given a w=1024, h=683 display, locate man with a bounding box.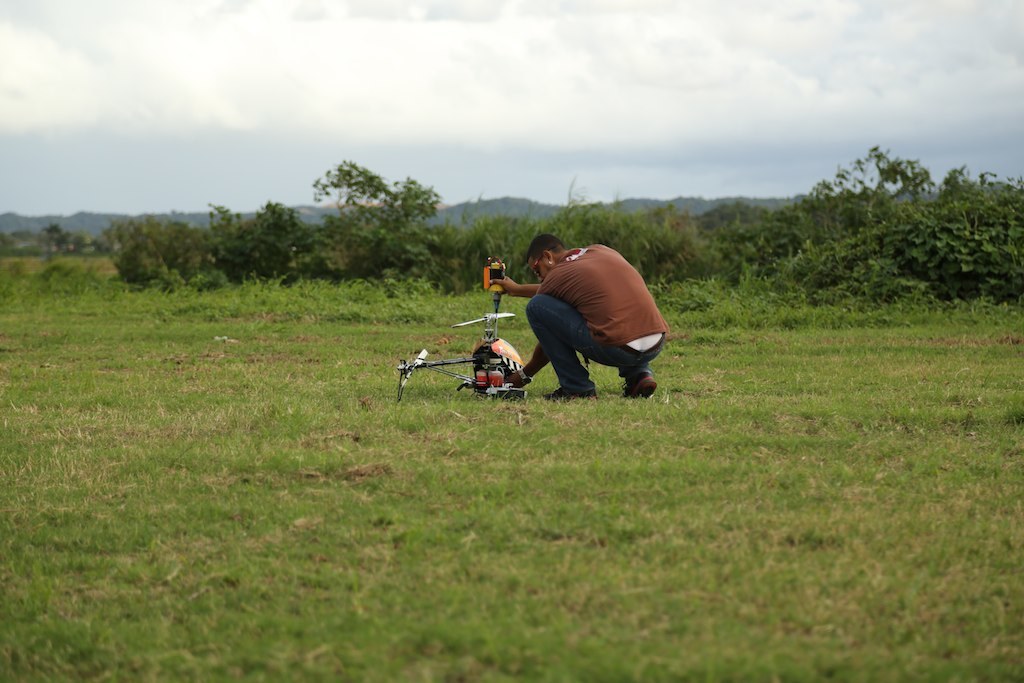
Located: (485, 235, 662, 402).
